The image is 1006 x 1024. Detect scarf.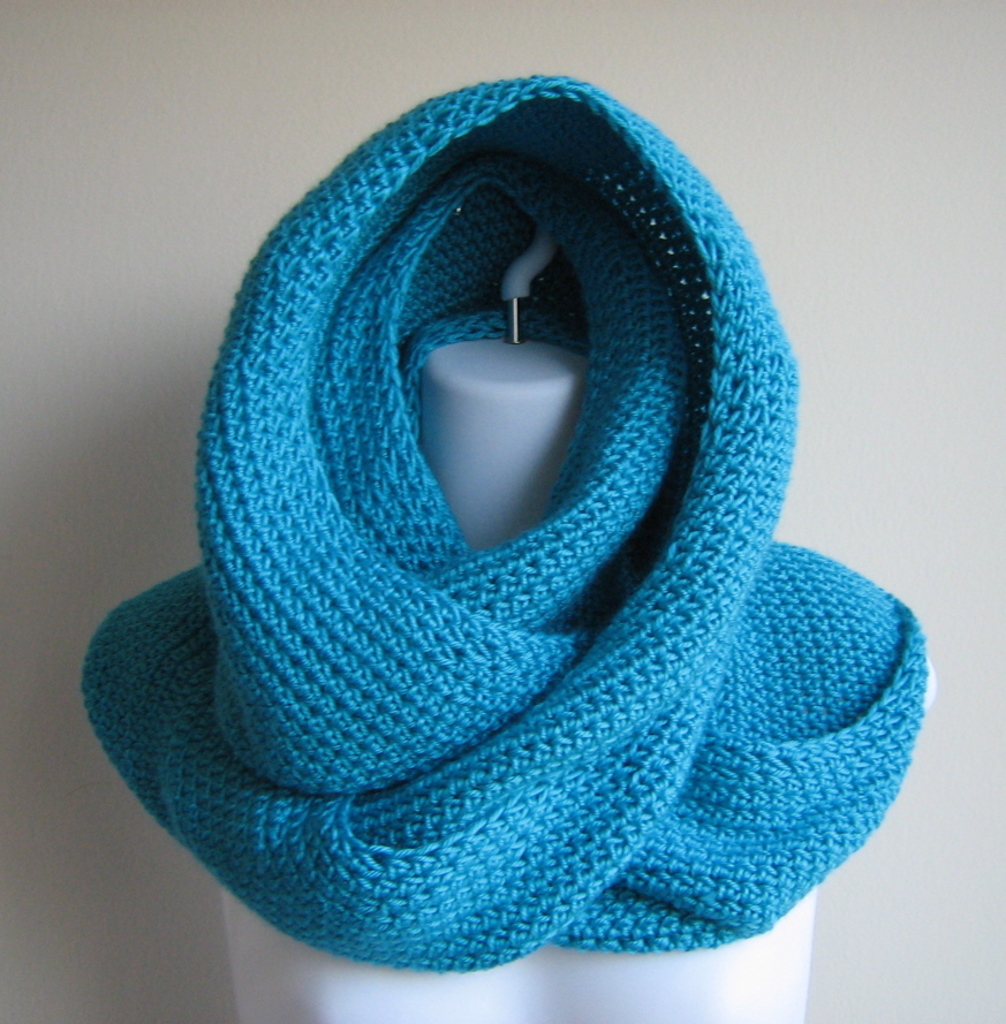
Detection: BBox(77, 75, 932, 965).
